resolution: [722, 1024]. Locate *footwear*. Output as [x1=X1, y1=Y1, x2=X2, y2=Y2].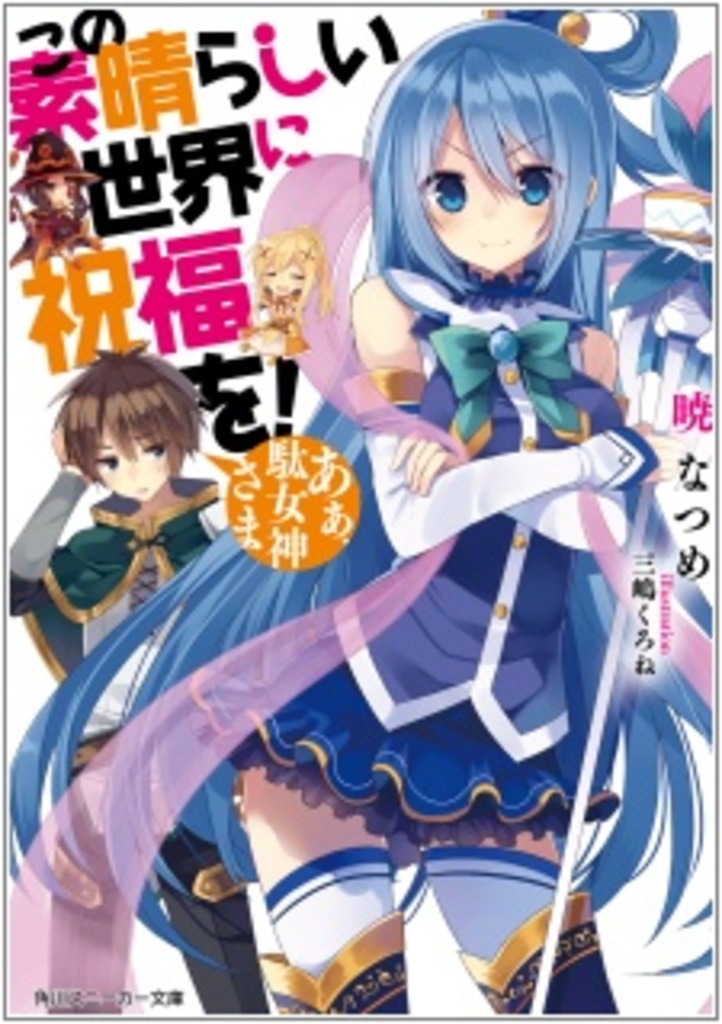
[x1=254, y1=915, x2=411, y2=1021].
